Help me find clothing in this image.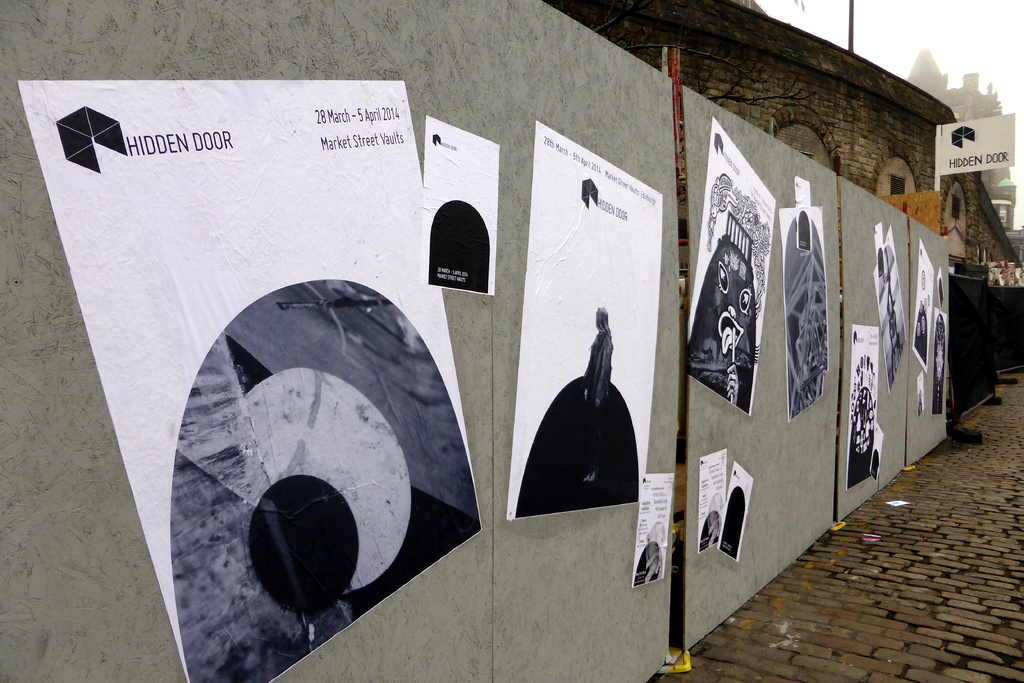
Found it: bbox(581, 329, 611, 471).
